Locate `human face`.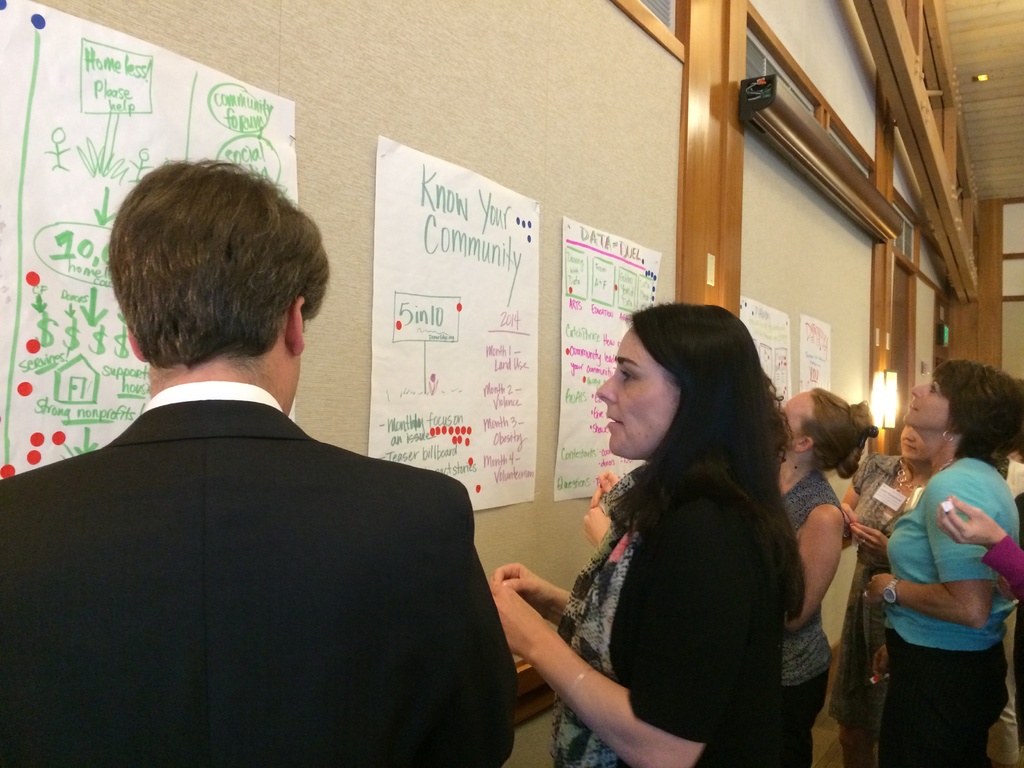
Bounding box: locate(594, 328, 681, 461).
